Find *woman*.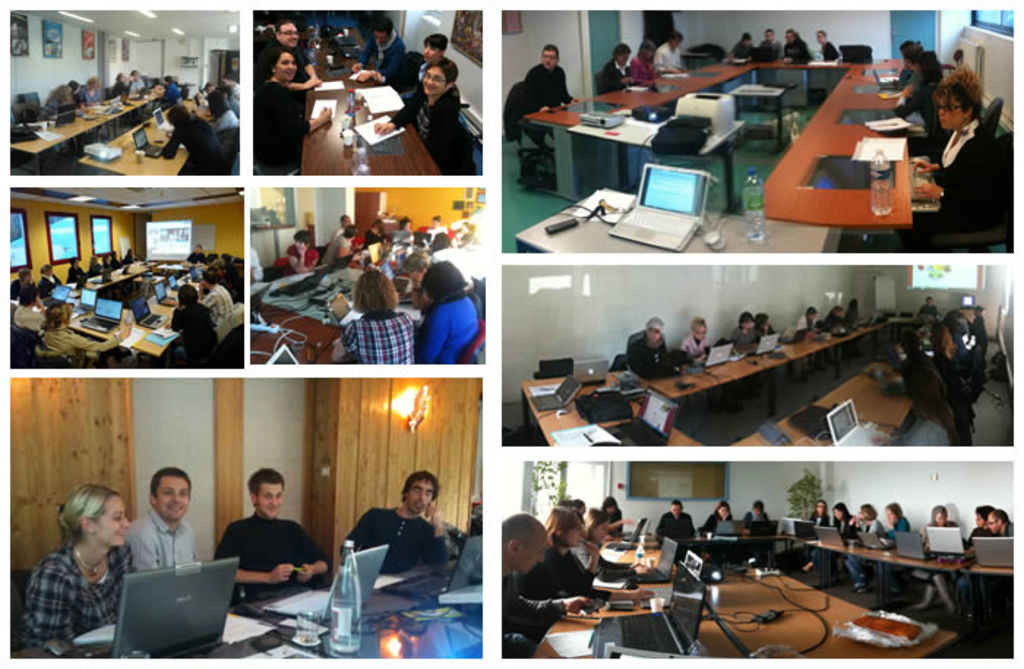
bbox(78, 75, 105, 105).
